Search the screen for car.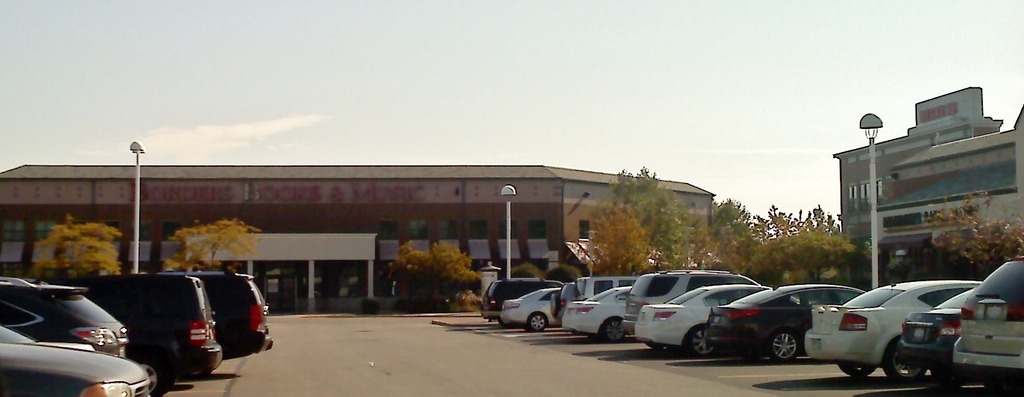
Found at left=561, top=288, right=639, bottom=347.
